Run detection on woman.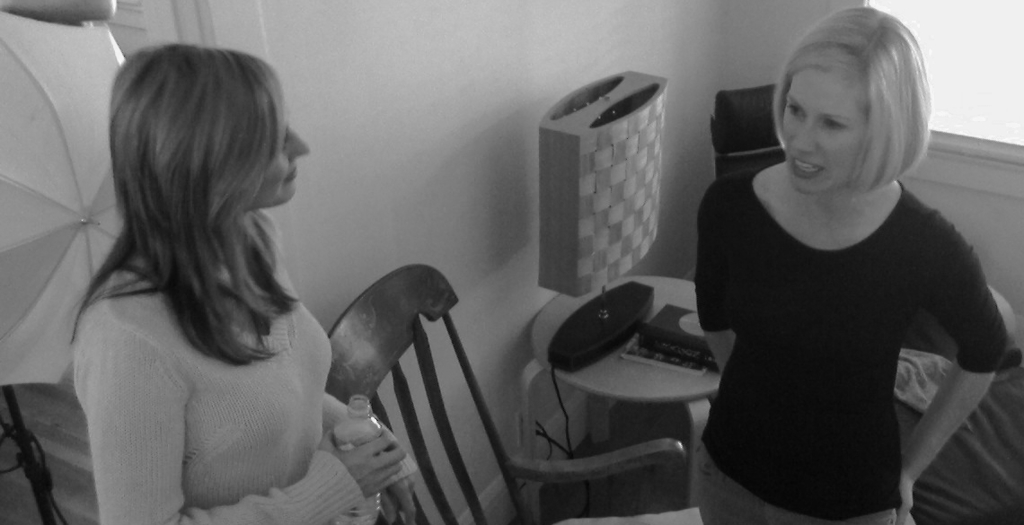
Result: left=45, top=13, right=344, bottom=523.
